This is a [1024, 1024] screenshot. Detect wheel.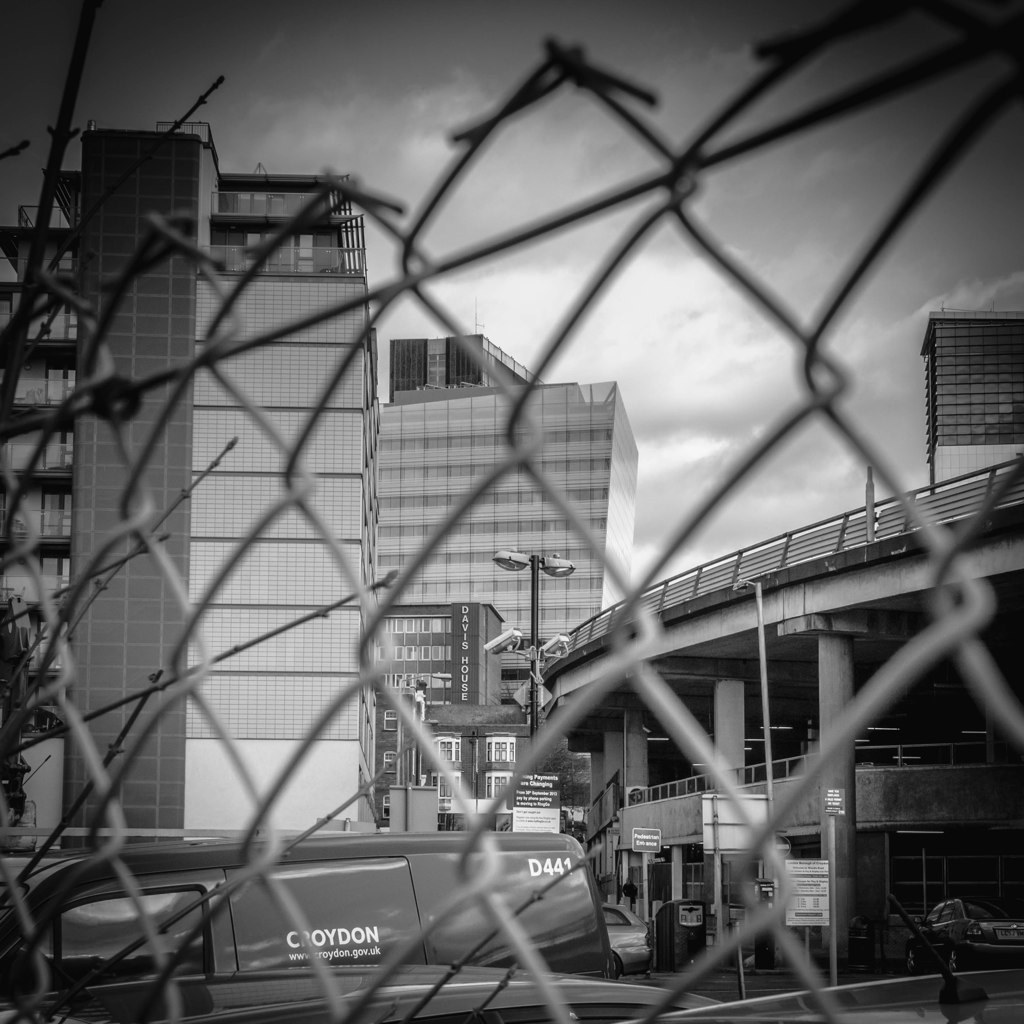
box(903, 947, 919, 974).
